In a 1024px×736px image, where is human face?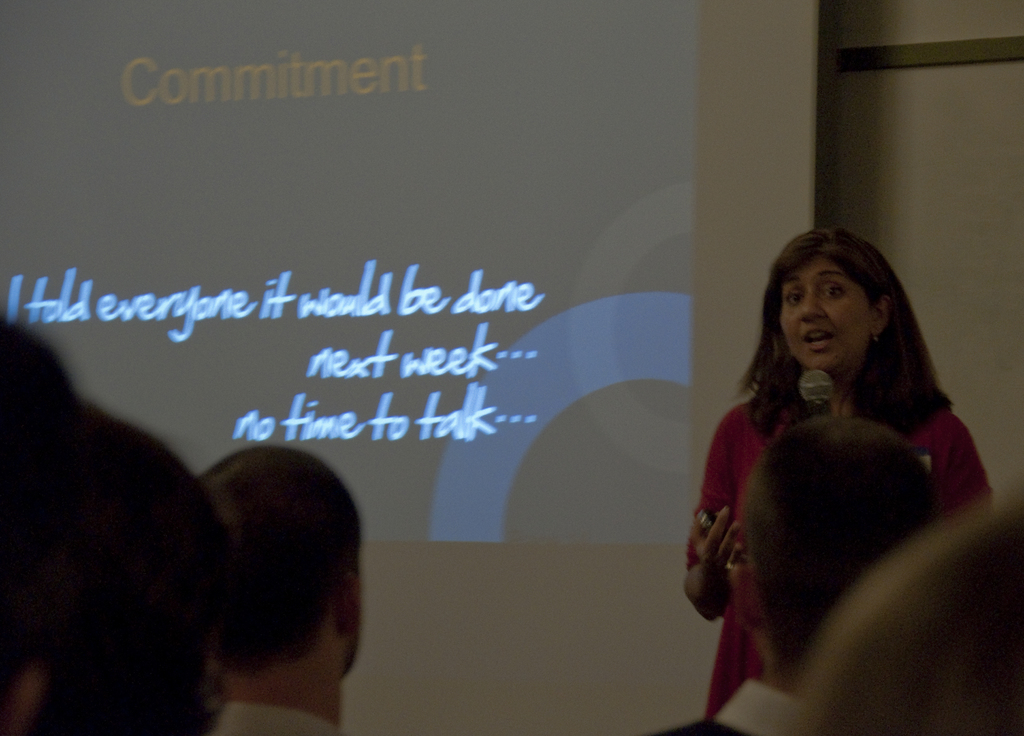
780/257/877/372.
